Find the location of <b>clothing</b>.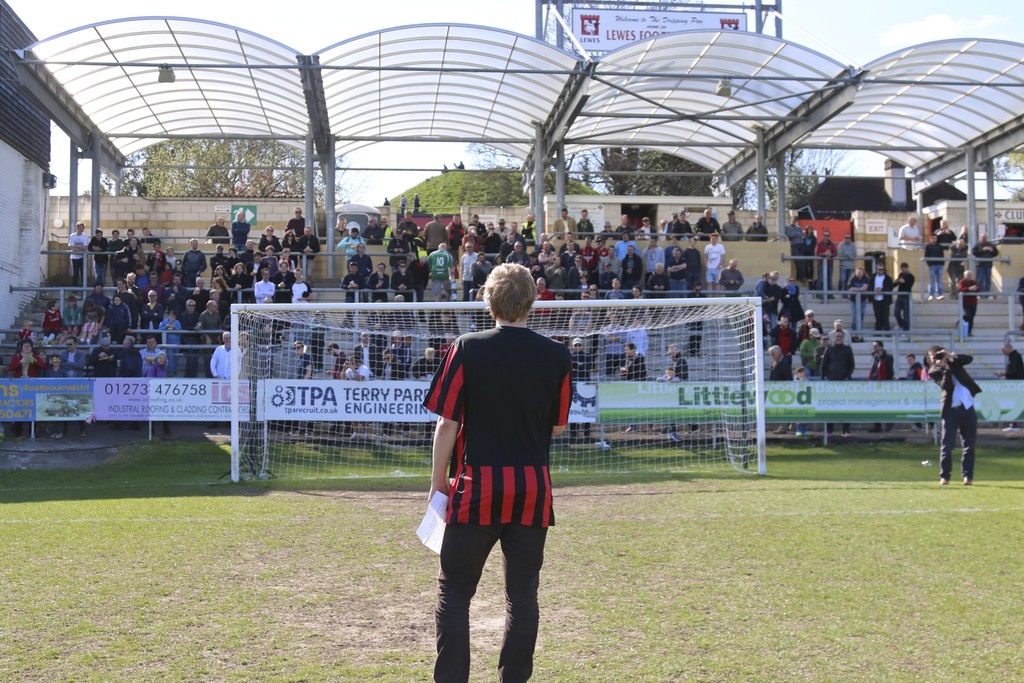
Location: region(555, 215, 579, 240).
